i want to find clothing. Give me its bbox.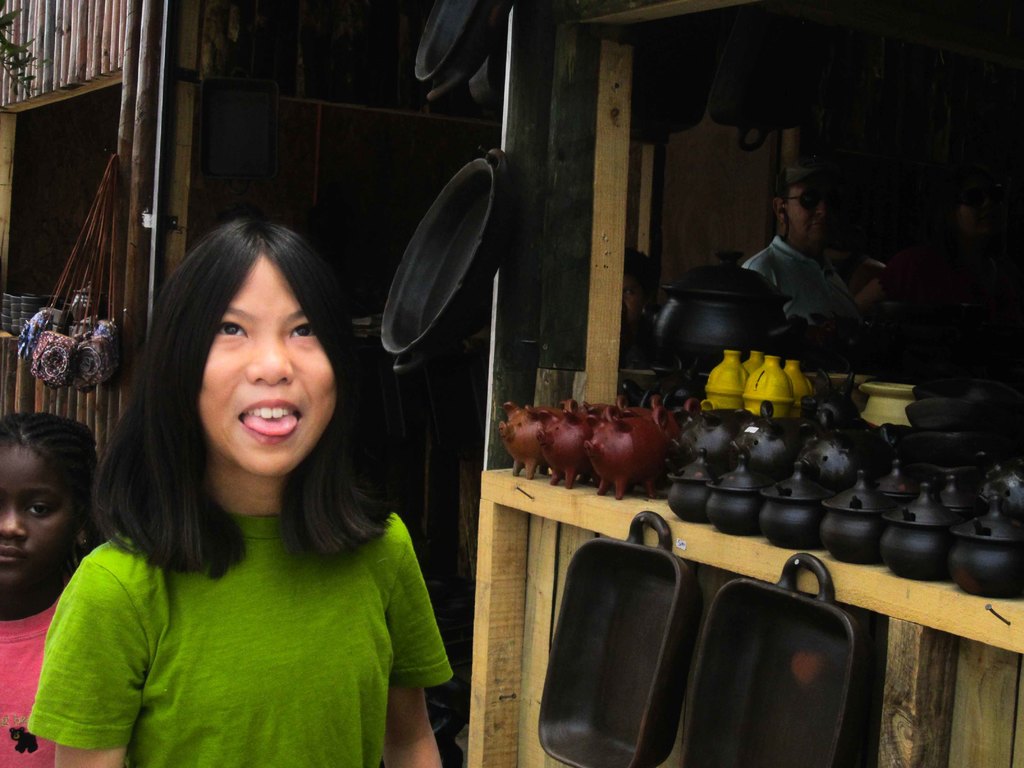
detection(0, 570, 70, 765).
